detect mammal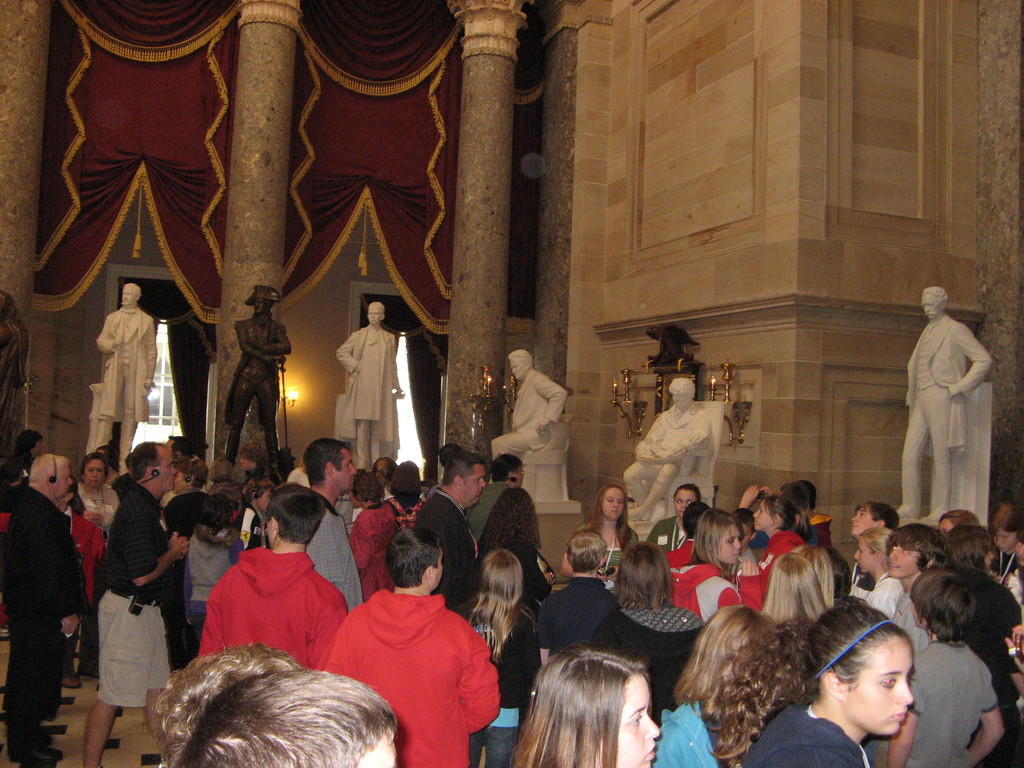
872,564,1002,767
